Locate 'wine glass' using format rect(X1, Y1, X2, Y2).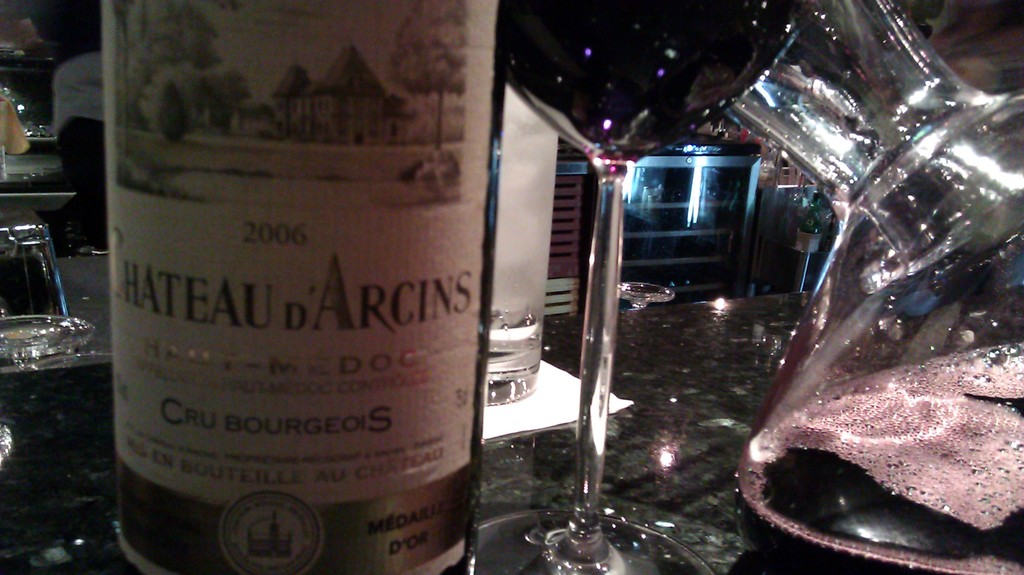
rect(467, 0, 808, 574).
